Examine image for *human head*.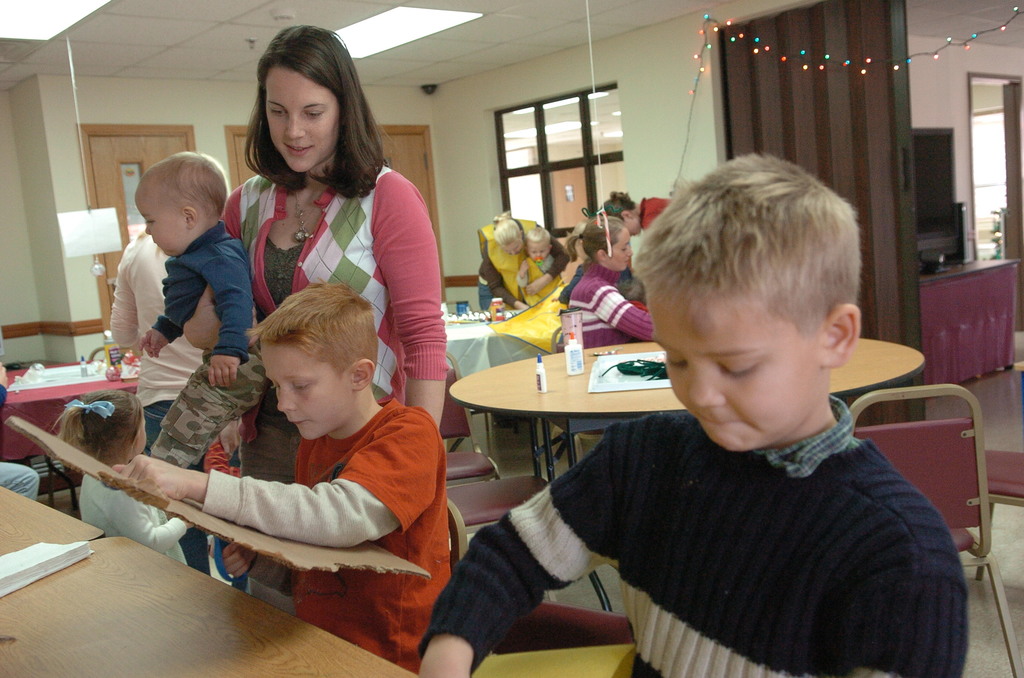
Examination result: select_region(632, 150, 884, 447).
